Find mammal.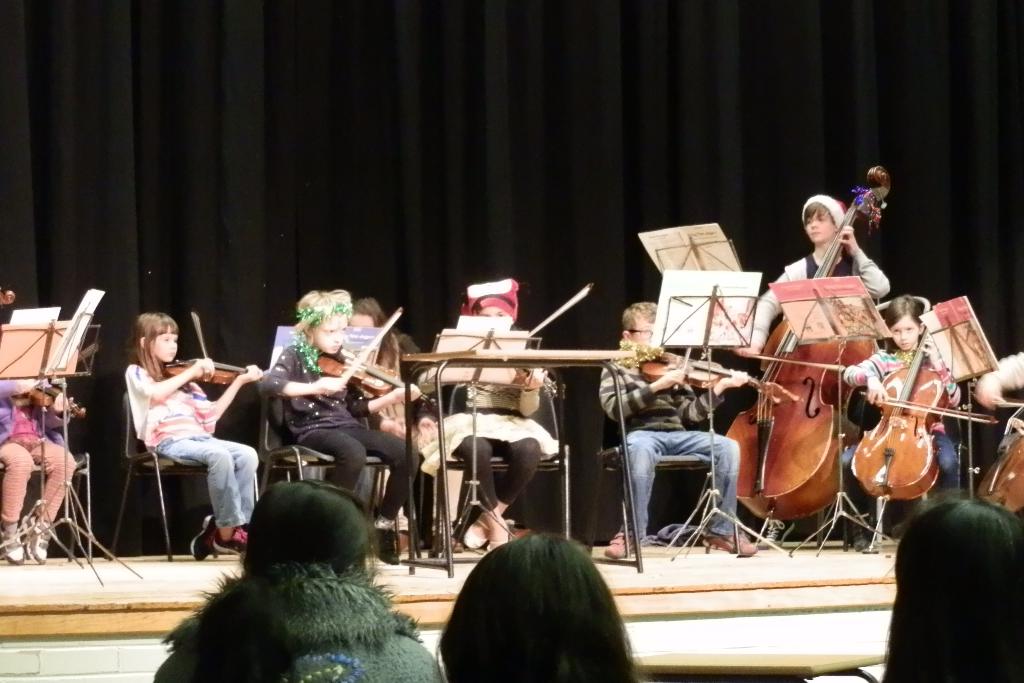
crop(167, 493, 414, 682).
